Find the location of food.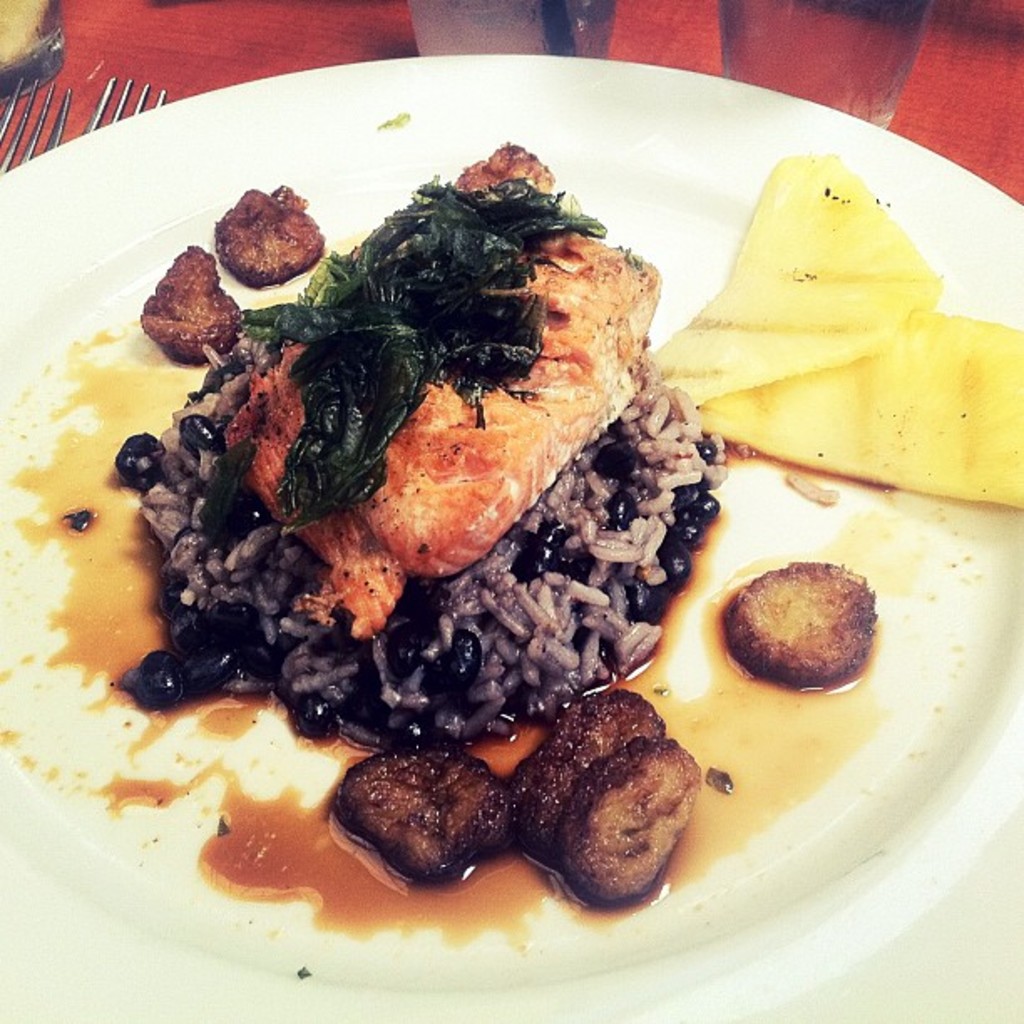
Location: <region>654, 156, 1022, 504</region>.
